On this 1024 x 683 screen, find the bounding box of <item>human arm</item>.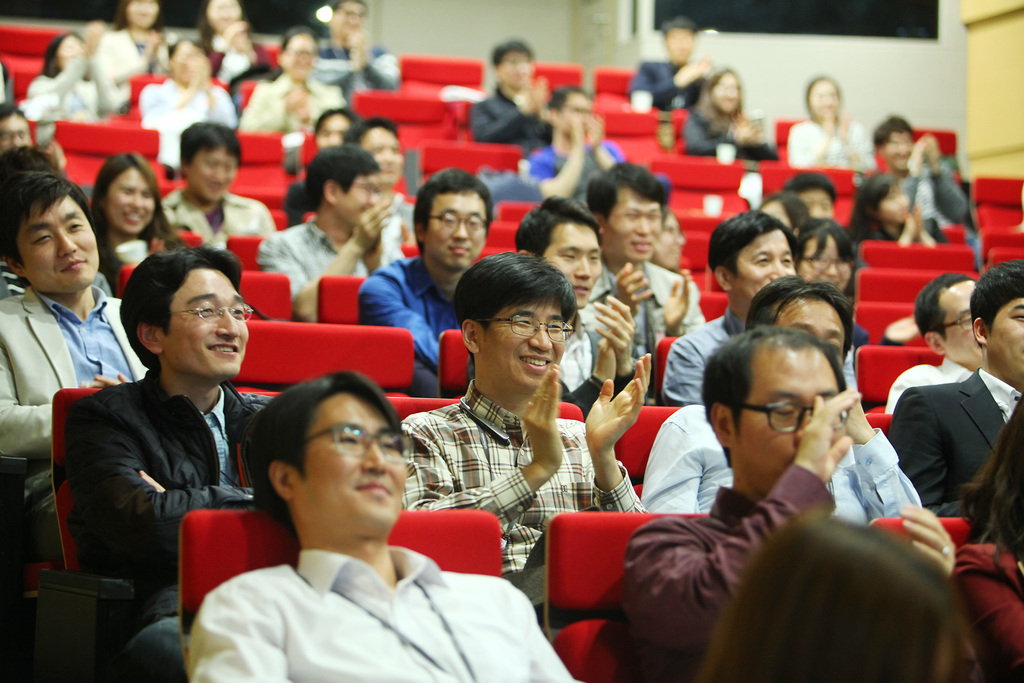
Bounding box: x1=922 y1=131 x2=971 y2=226.
